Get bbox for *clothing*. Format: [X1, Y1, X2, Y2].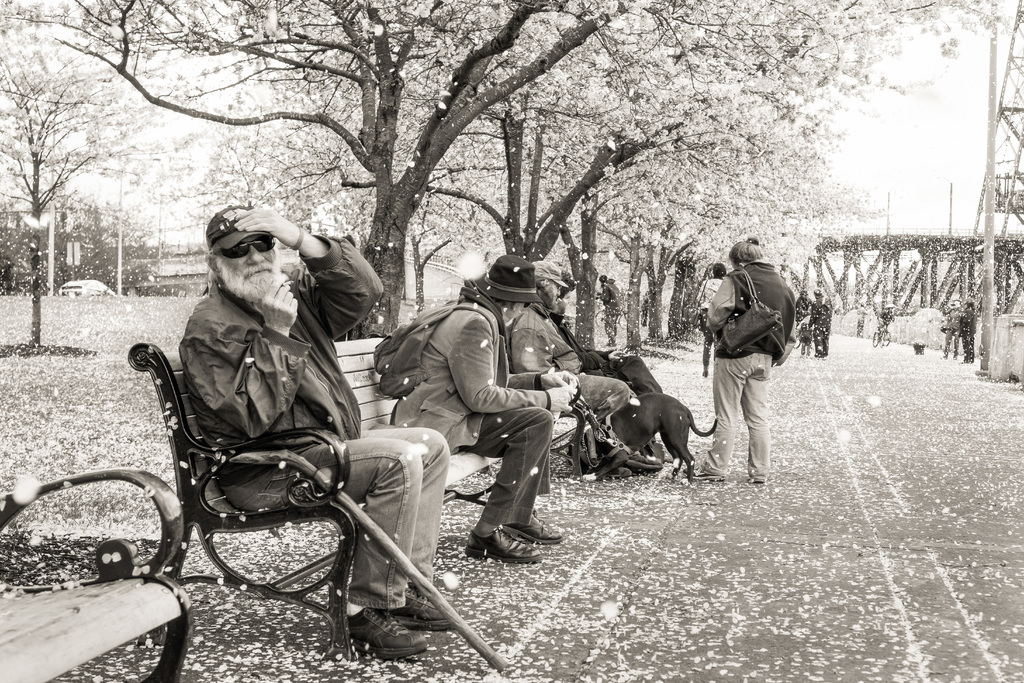
[500, 304, 630, 436].
